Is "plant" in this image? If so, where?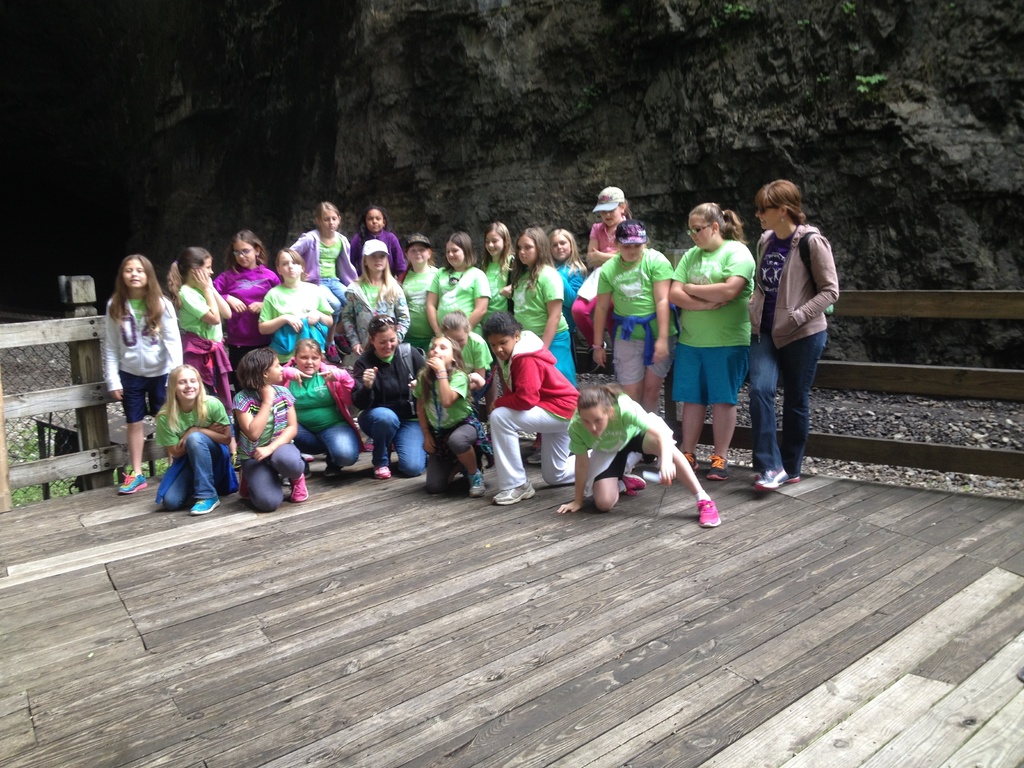
Yes, at [707, 17, 718, 33].
